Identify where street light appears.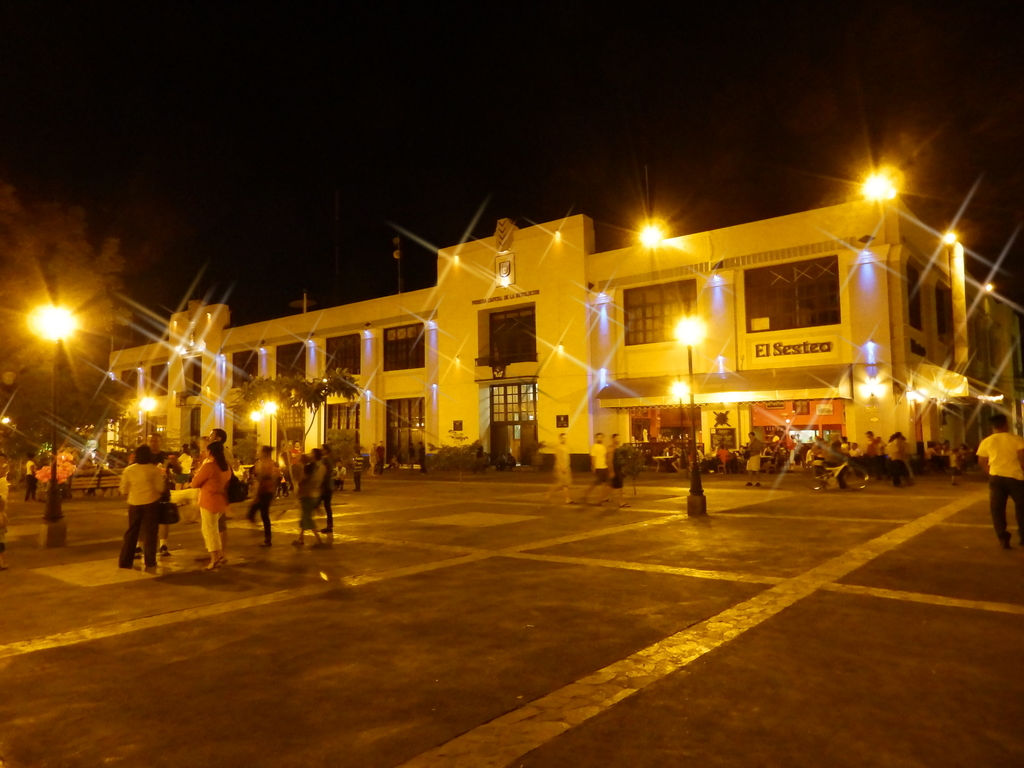
Appears at <region>3, 271, 113, 486</region>.
